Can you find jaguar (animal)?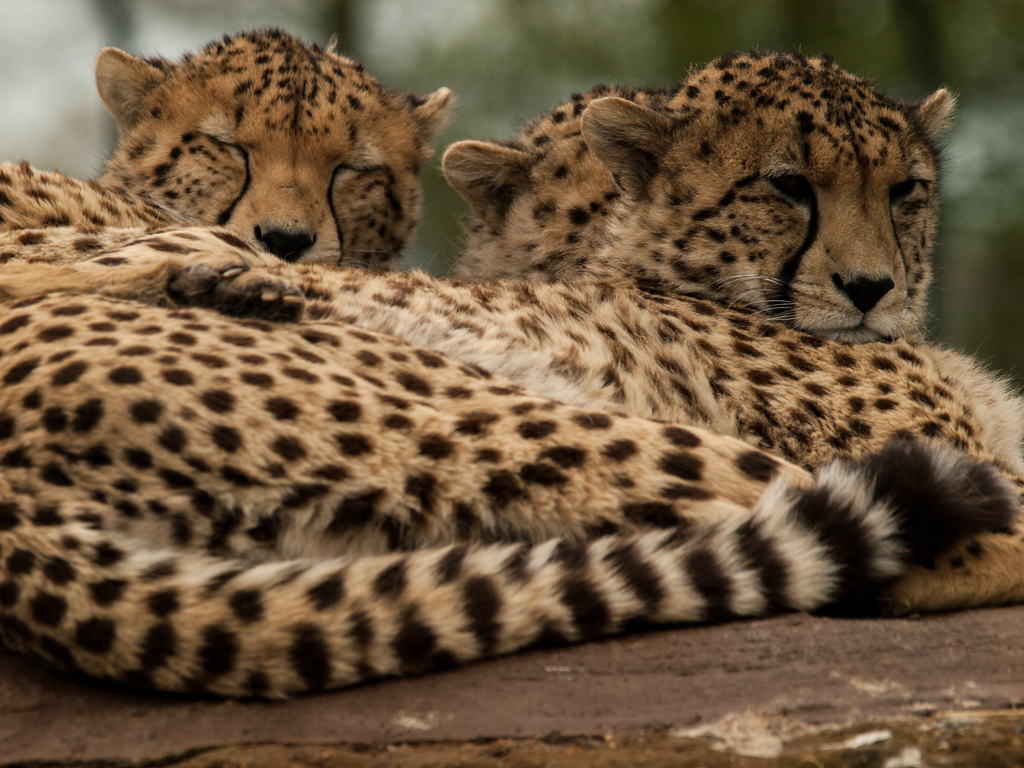
Yes, bounding box: (x1=0, y1=49, x2=958, y2=618).
